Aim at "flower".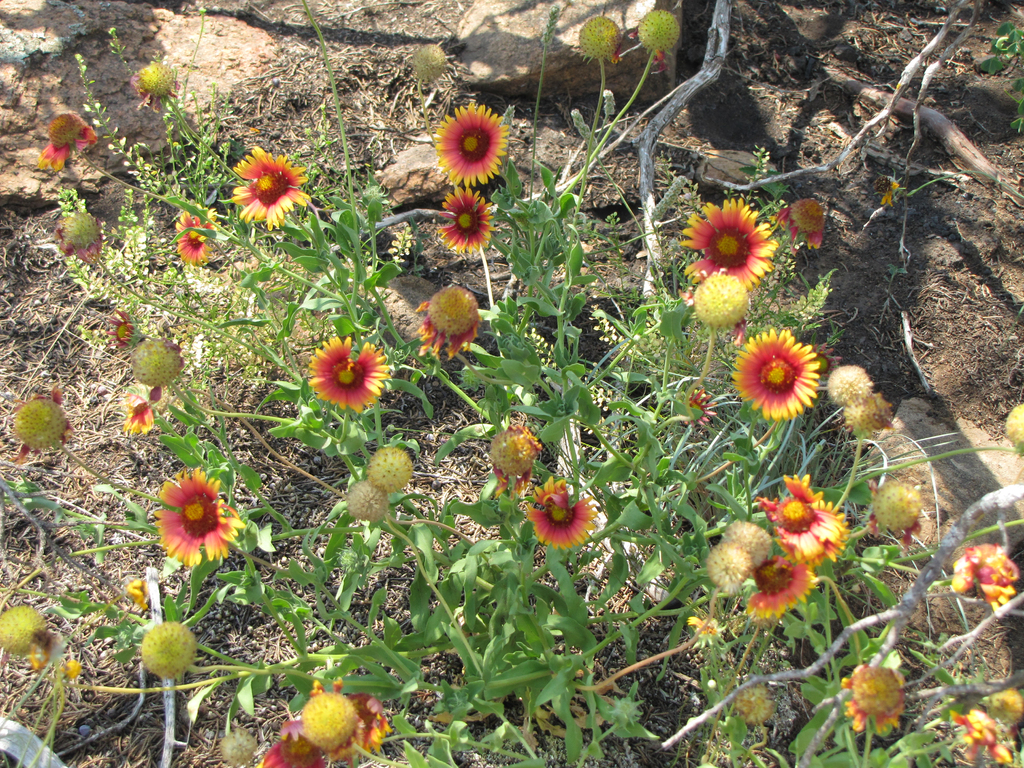
Aimed at 40, 109, 102, 170.
